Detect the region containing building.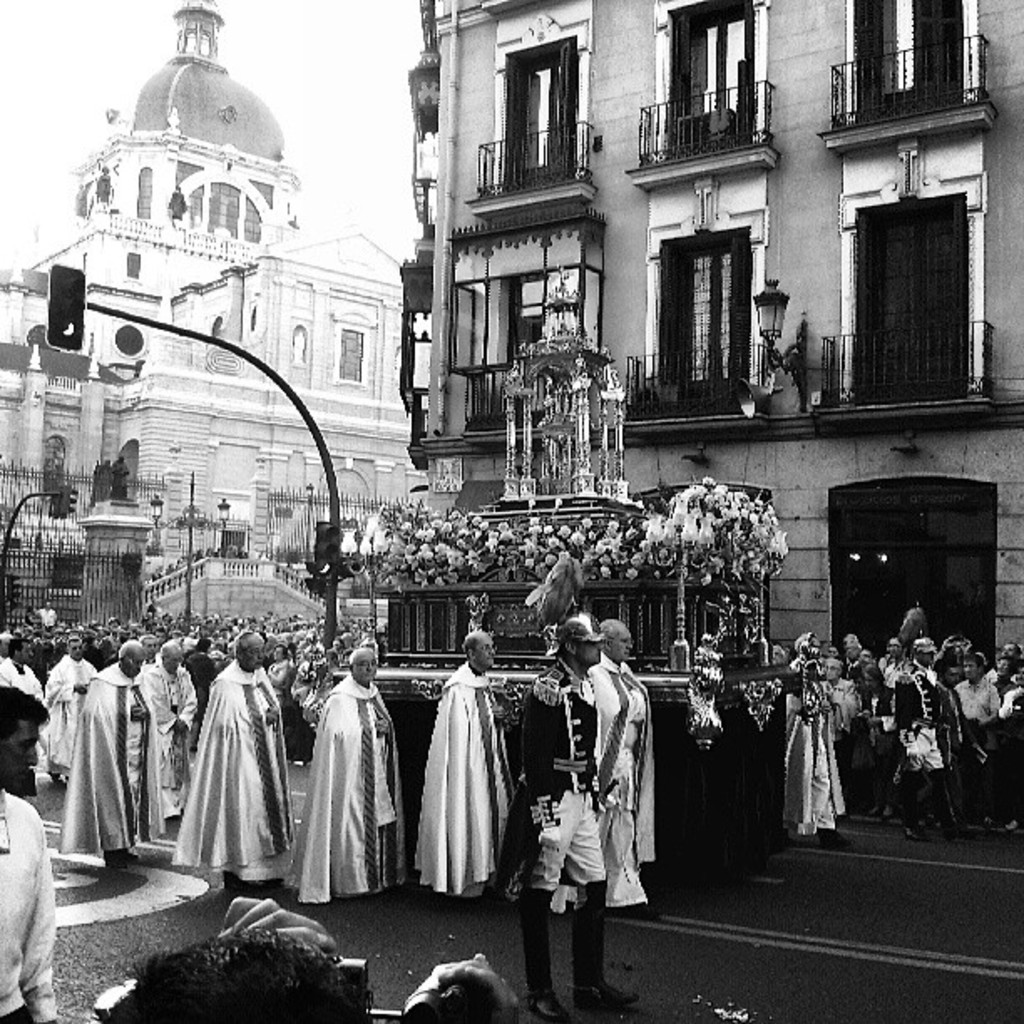
box=[390, 0, 1022, 681].
